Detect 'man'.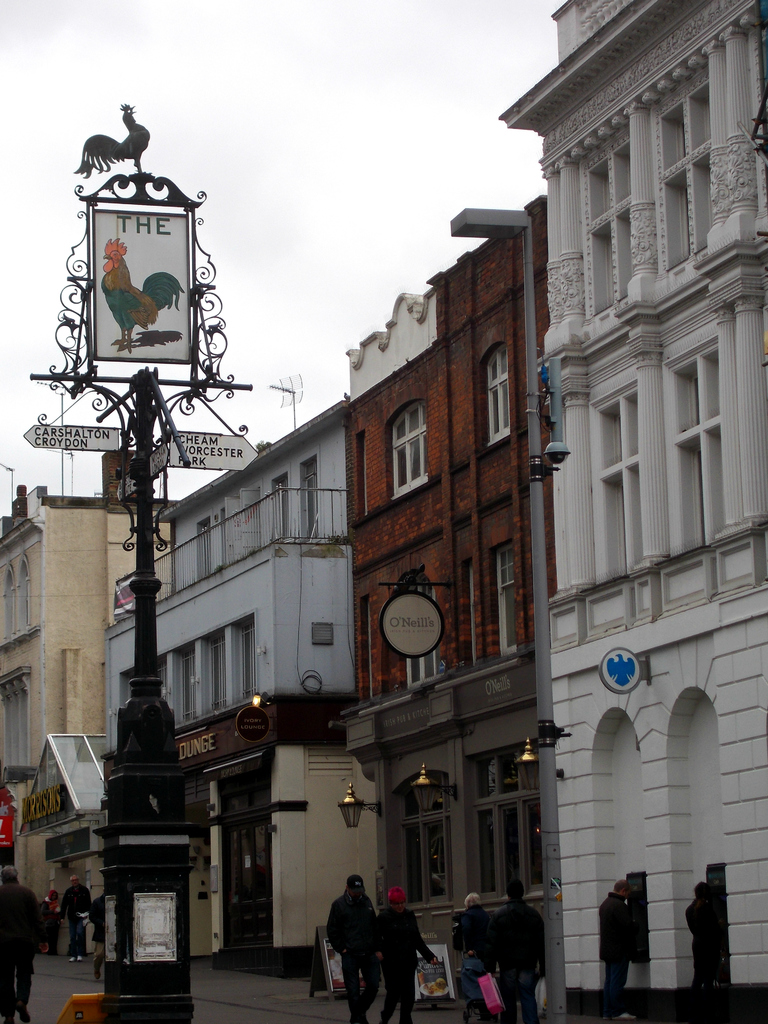
Detected at l=600, t=876, r=644, b=1023.
